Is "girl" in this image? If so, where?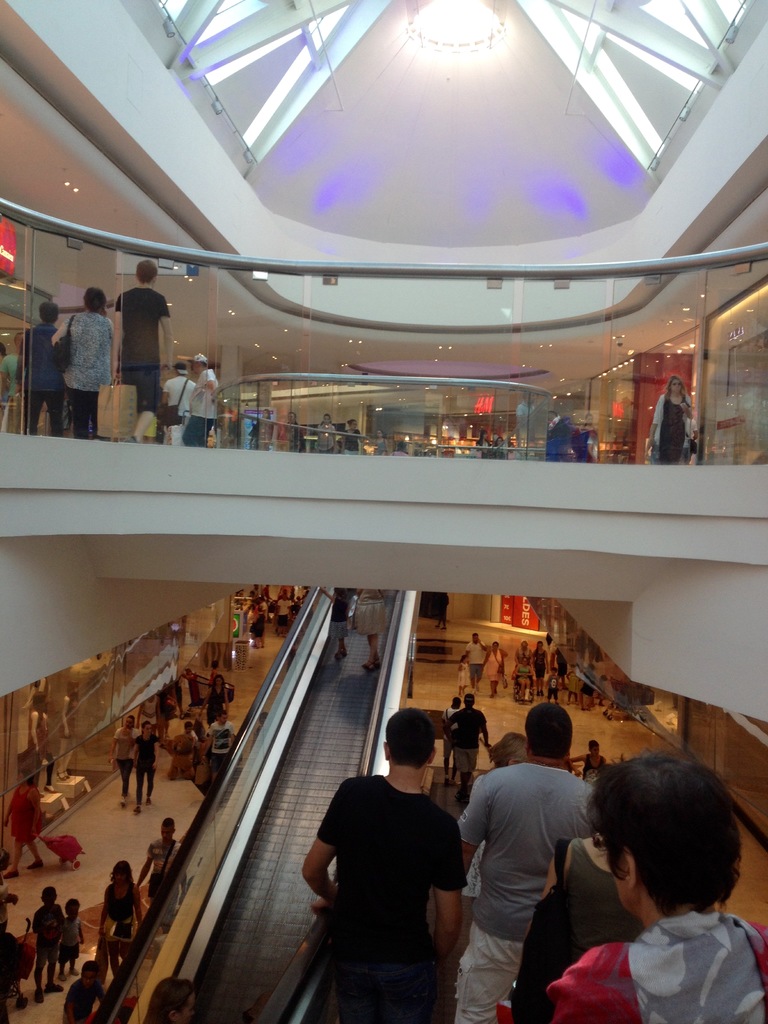
Yes, at l=458, t=655, r=472, b=697.
